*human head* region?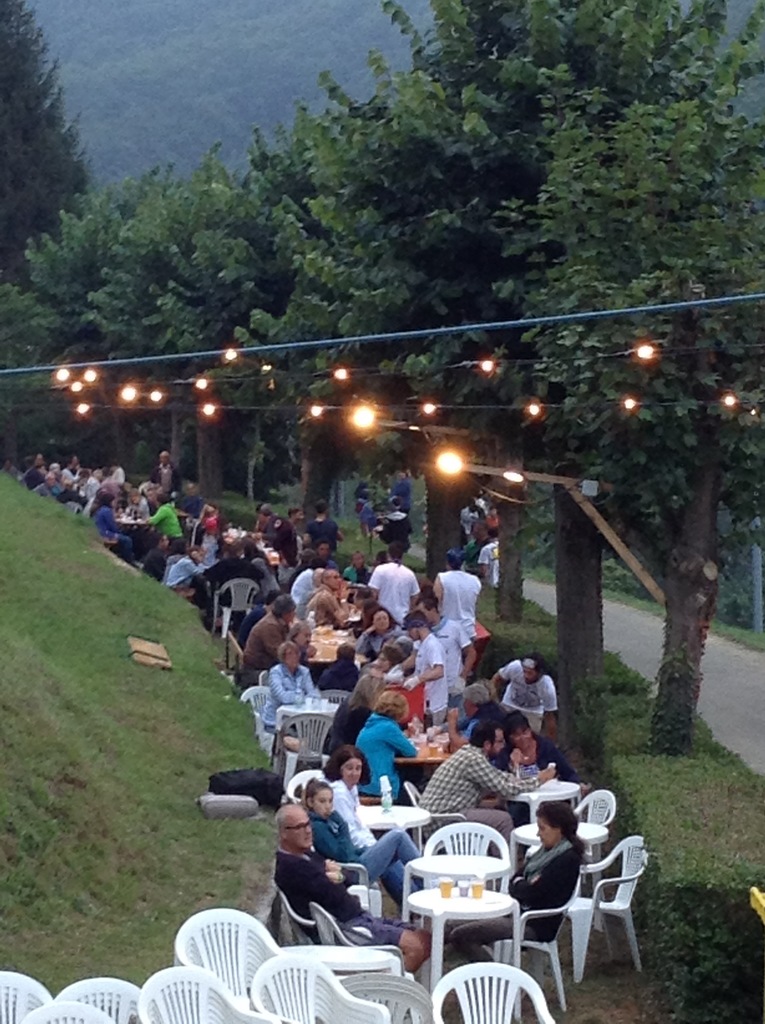
(left=307, top=777, right=336, bottom=814)
